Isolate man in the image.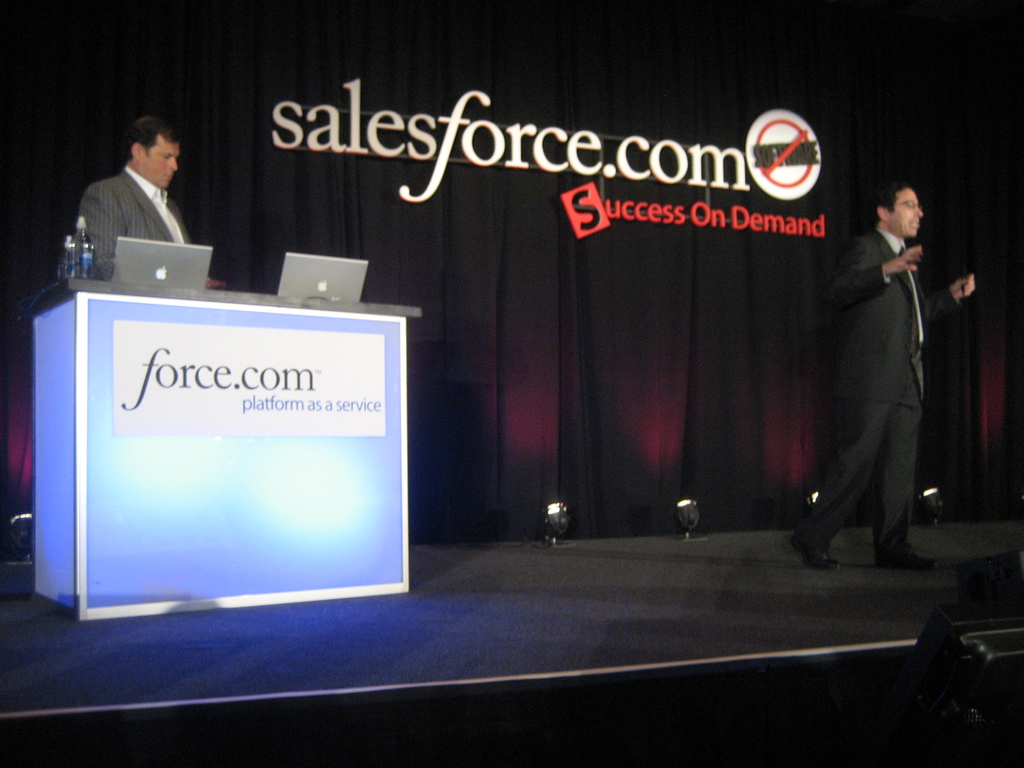
Isolated region: [left=77, top=116, right=228, bottom=285].
